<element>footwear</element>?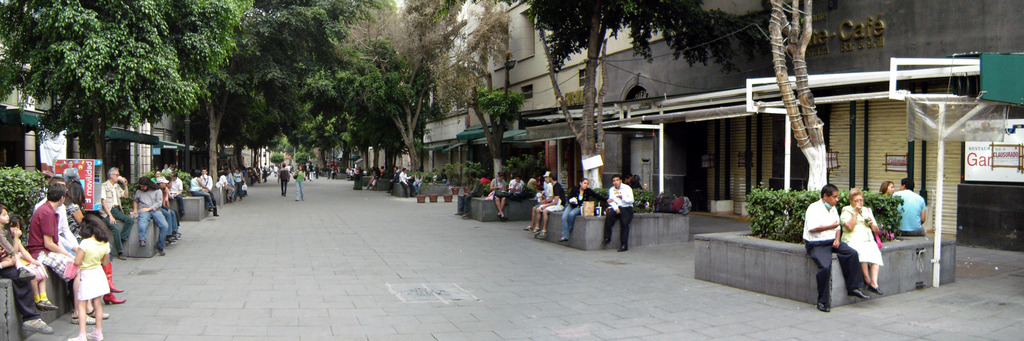
<region>618, 243, 630, 251</region>
